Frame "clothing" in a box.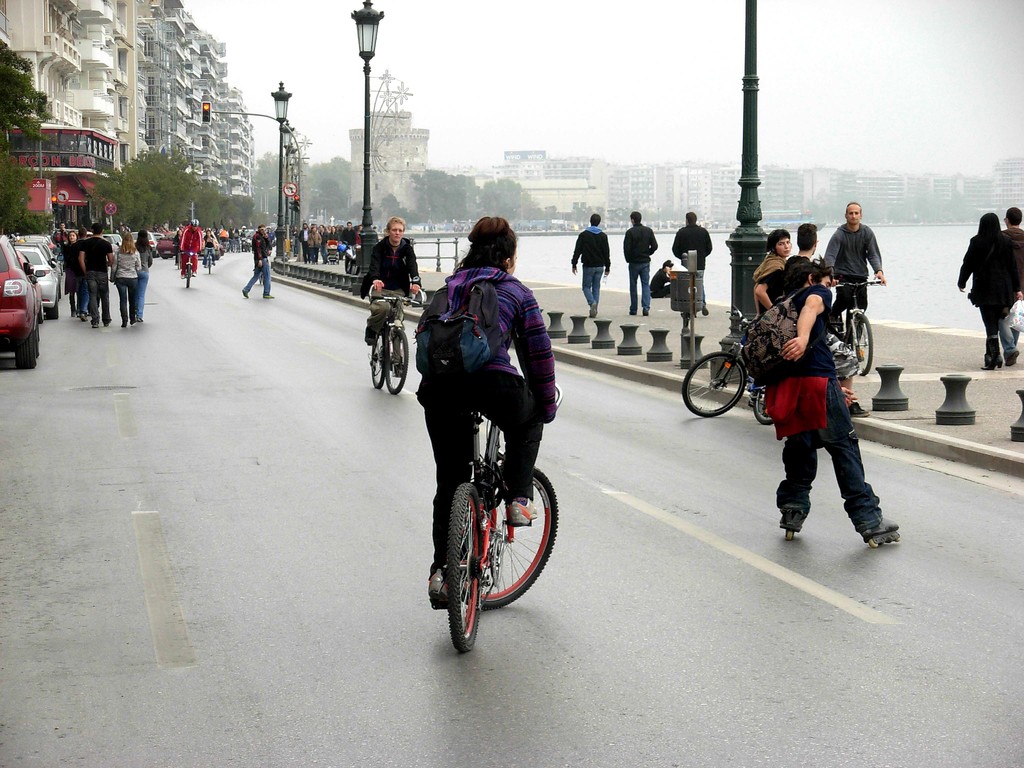
300/228/308/261.
